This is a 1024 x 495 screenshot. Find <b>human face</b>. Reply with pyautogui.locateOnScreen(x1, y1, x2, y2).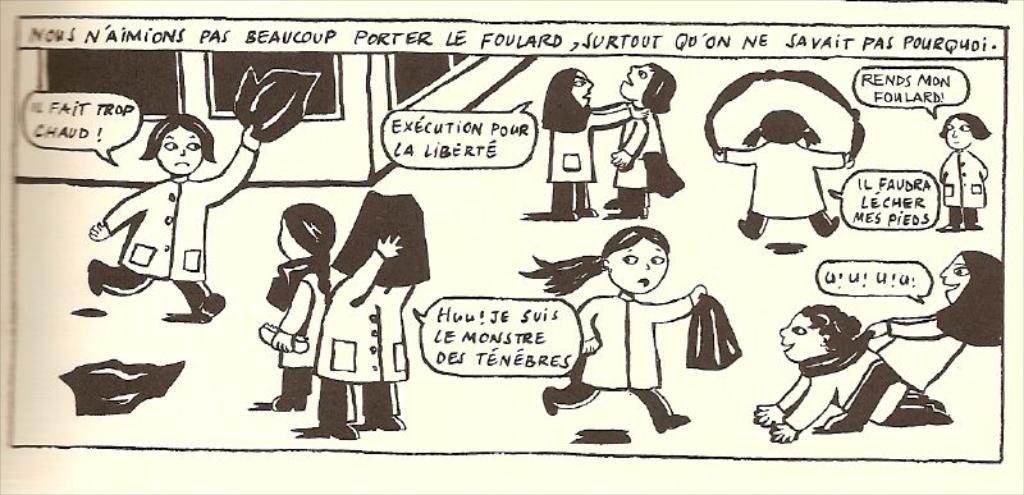
pyautogui.locateOnScreen(612, 237, 669, 295).
